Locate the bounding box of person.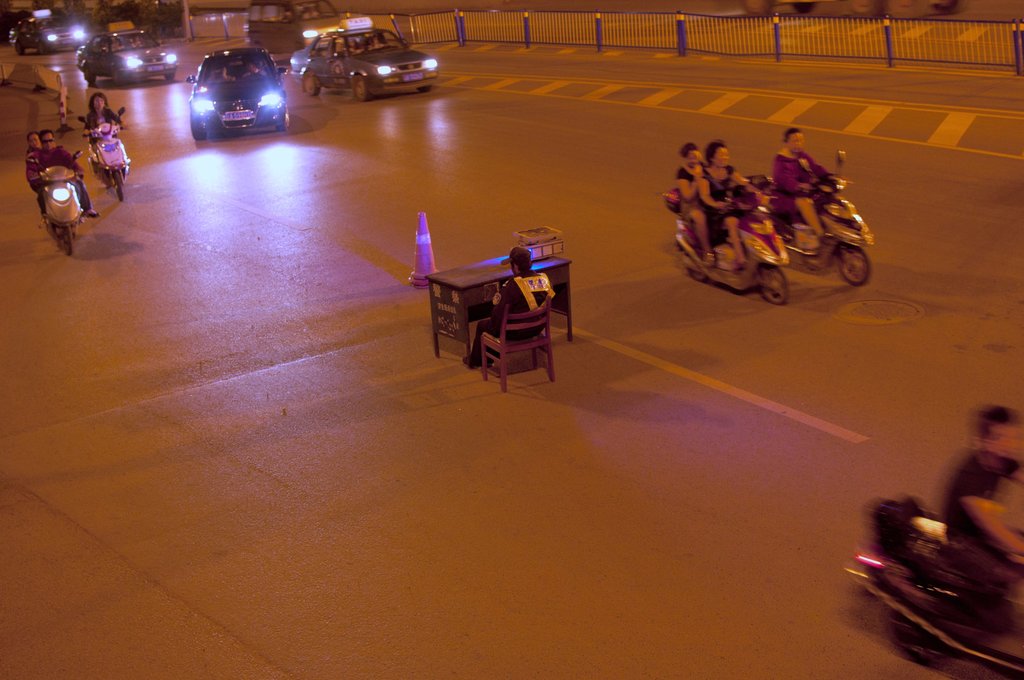
Bounding box: 694, 142, 777, 268.
